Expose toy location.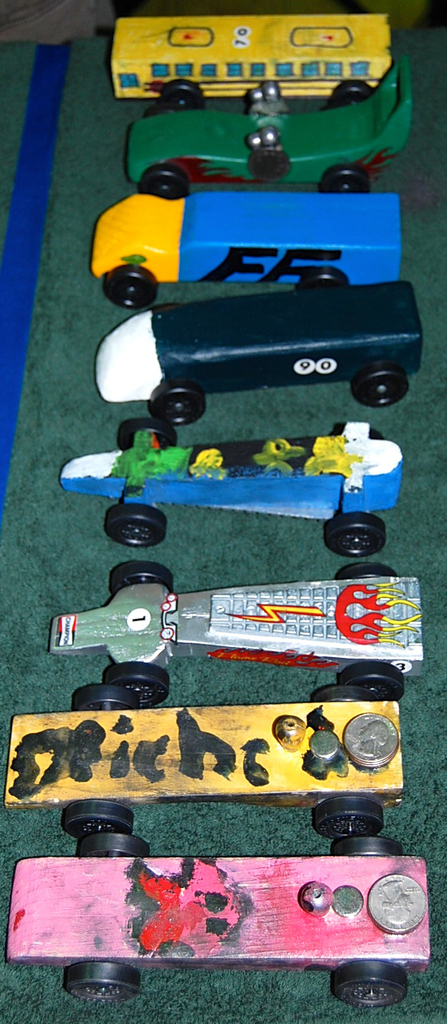
Exposed at left=8, top=676, right=405, bottom=838.
